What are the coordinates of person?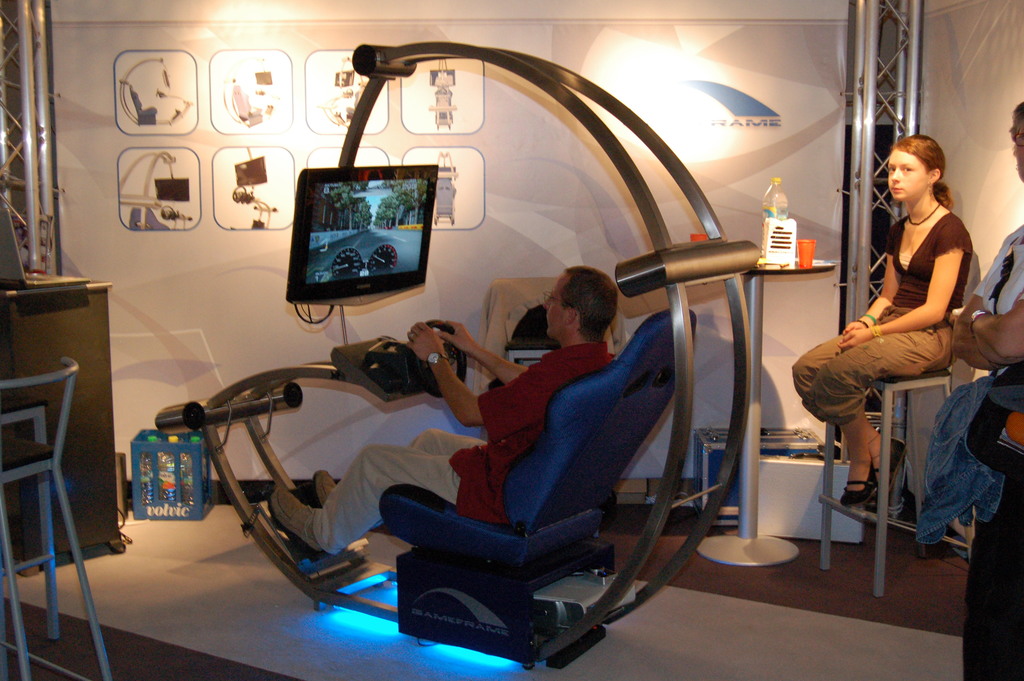
(left=950, top=102, right=1023, bottom=680).
